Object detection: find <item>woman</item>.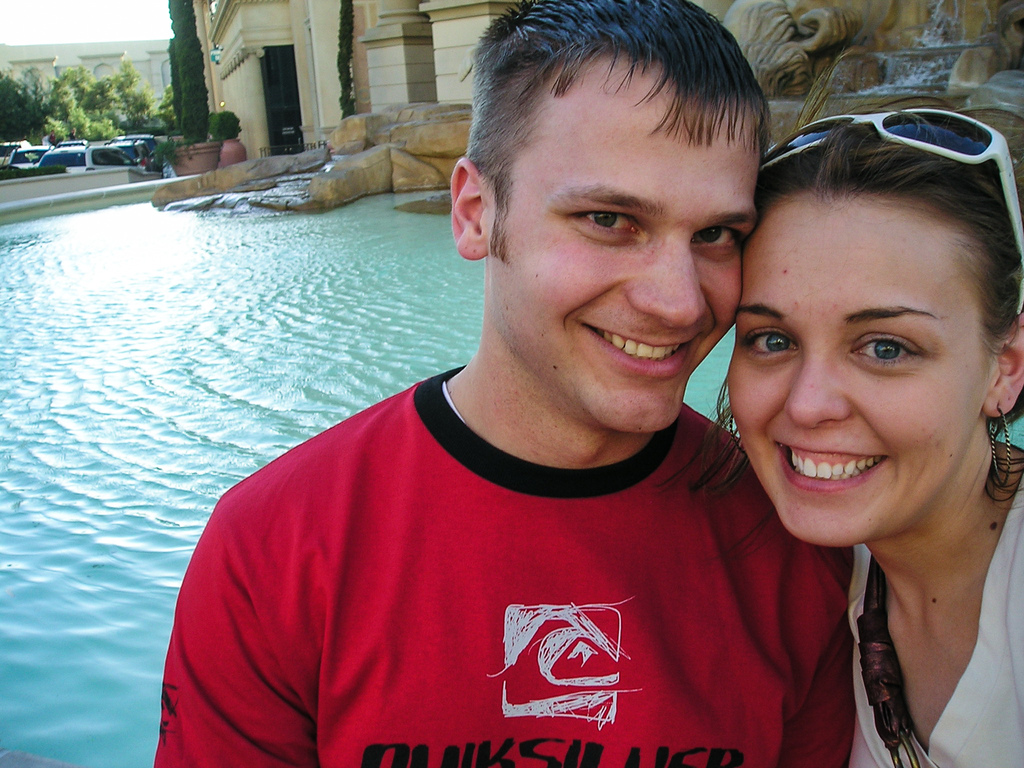
region(690, 95, 1023, 751).
